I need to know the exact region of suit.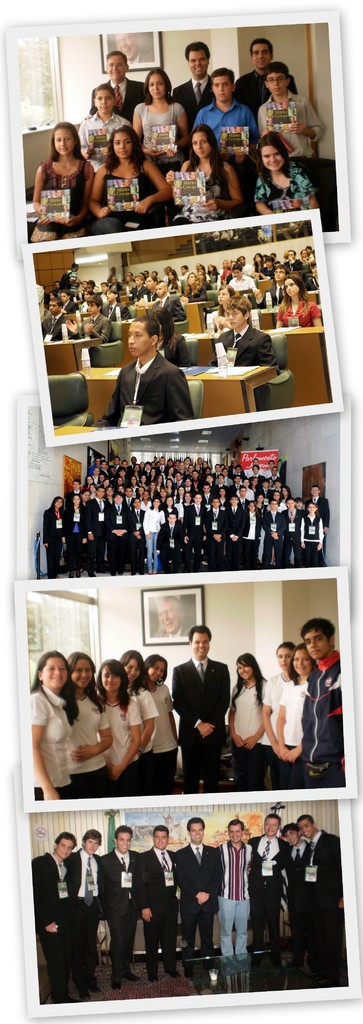
Region: select_region(238, 73, 300, 118).
